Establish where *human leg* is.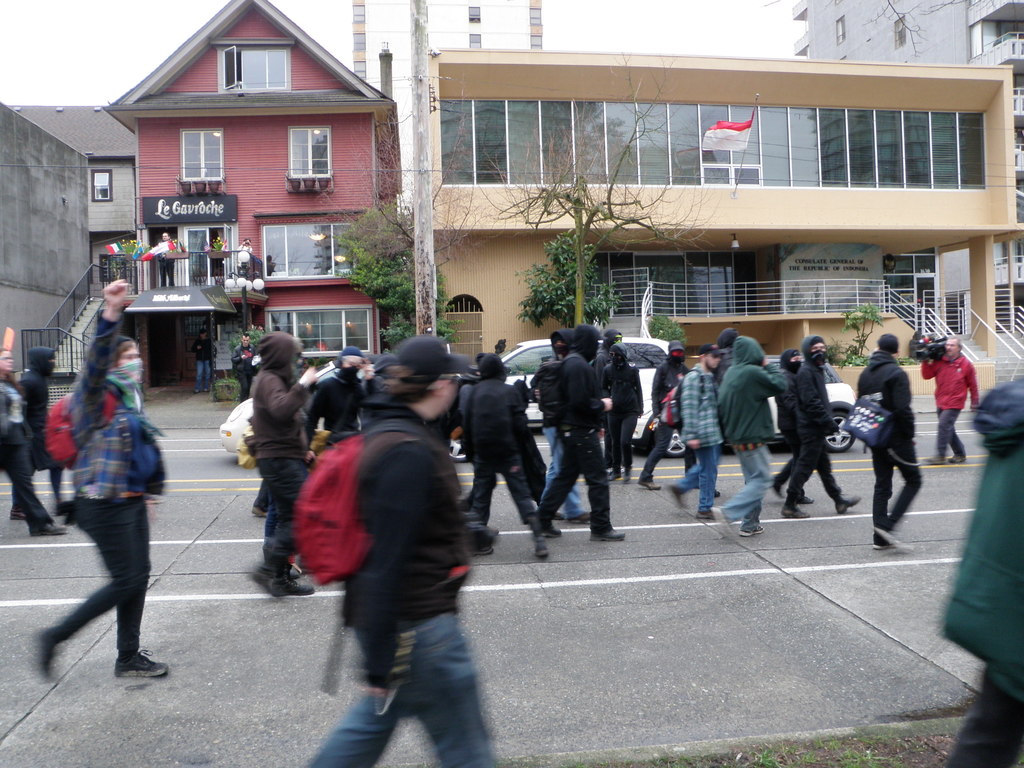
Established at [937,416,961,462].
